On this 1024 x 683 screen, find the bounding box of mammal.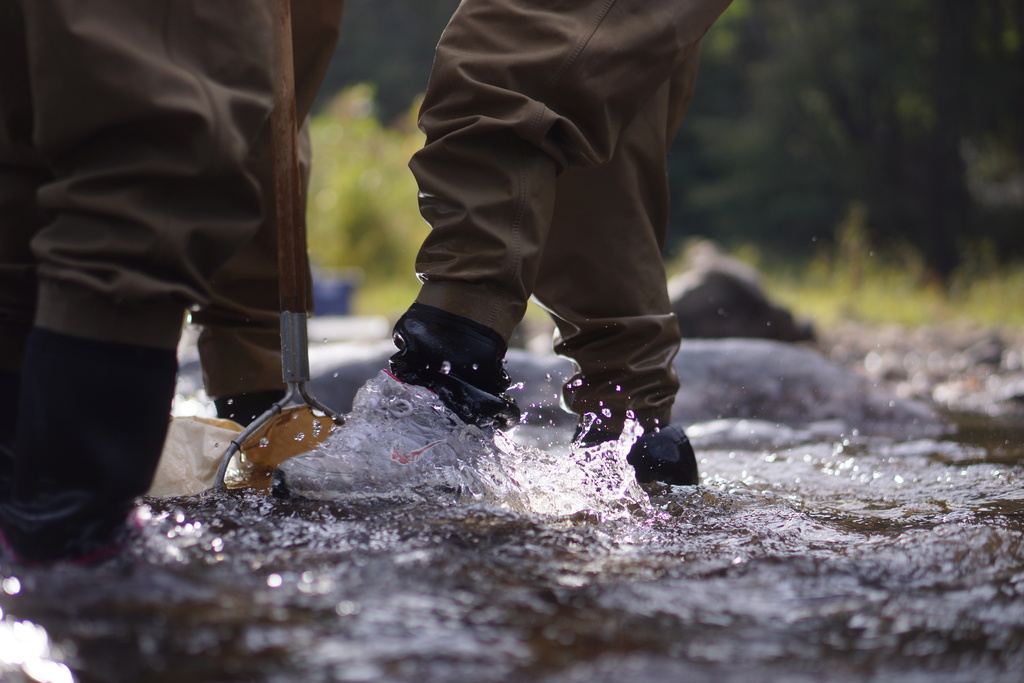
Bounding box: crop(268, 0, 707, 491).
